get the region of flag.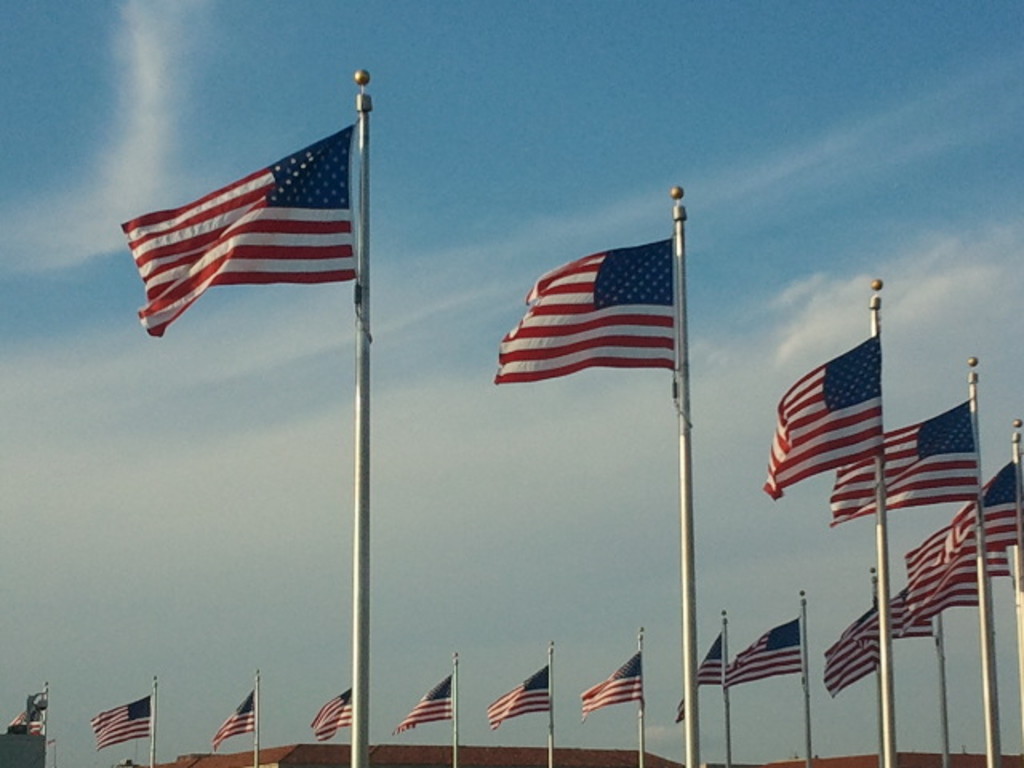
region(723, 614, 808, 680).
